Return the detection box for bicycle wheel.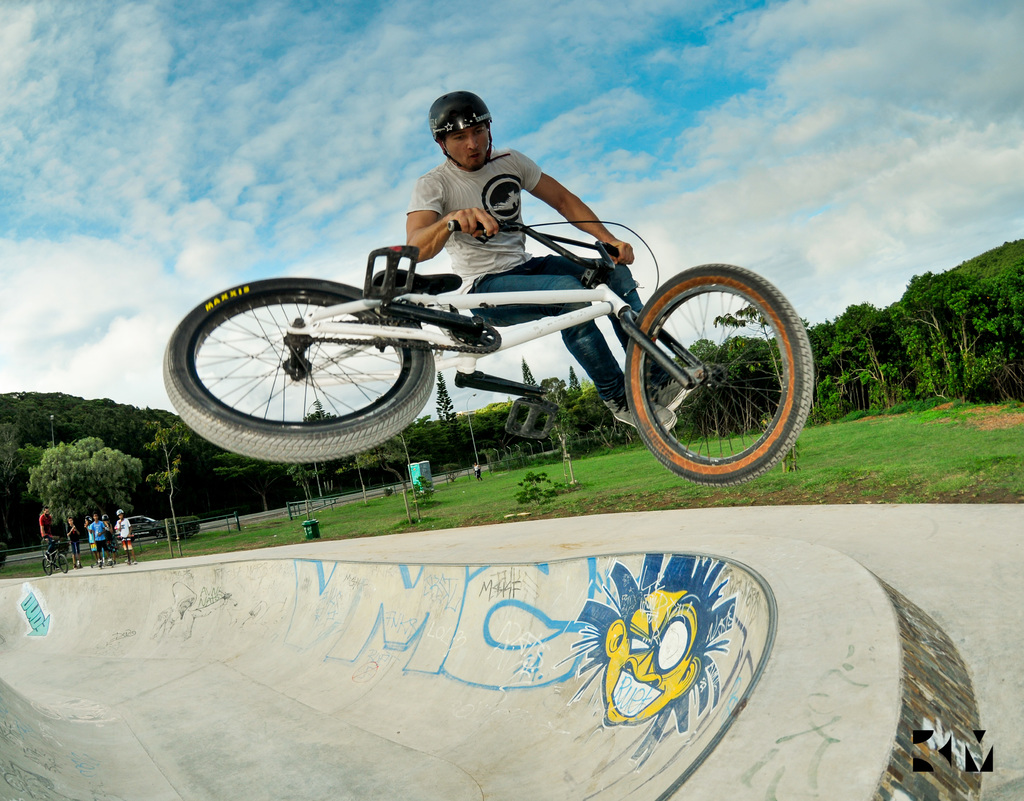
<region>163, 278, 441, 457</region>.
